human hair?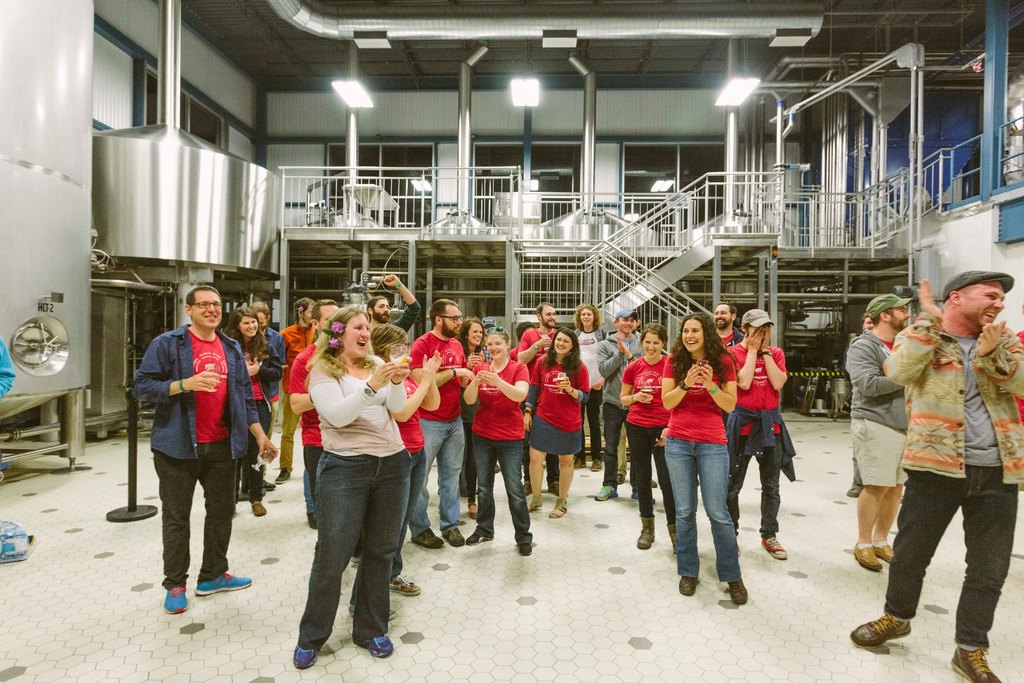
<box>666,308,742,383</box>
